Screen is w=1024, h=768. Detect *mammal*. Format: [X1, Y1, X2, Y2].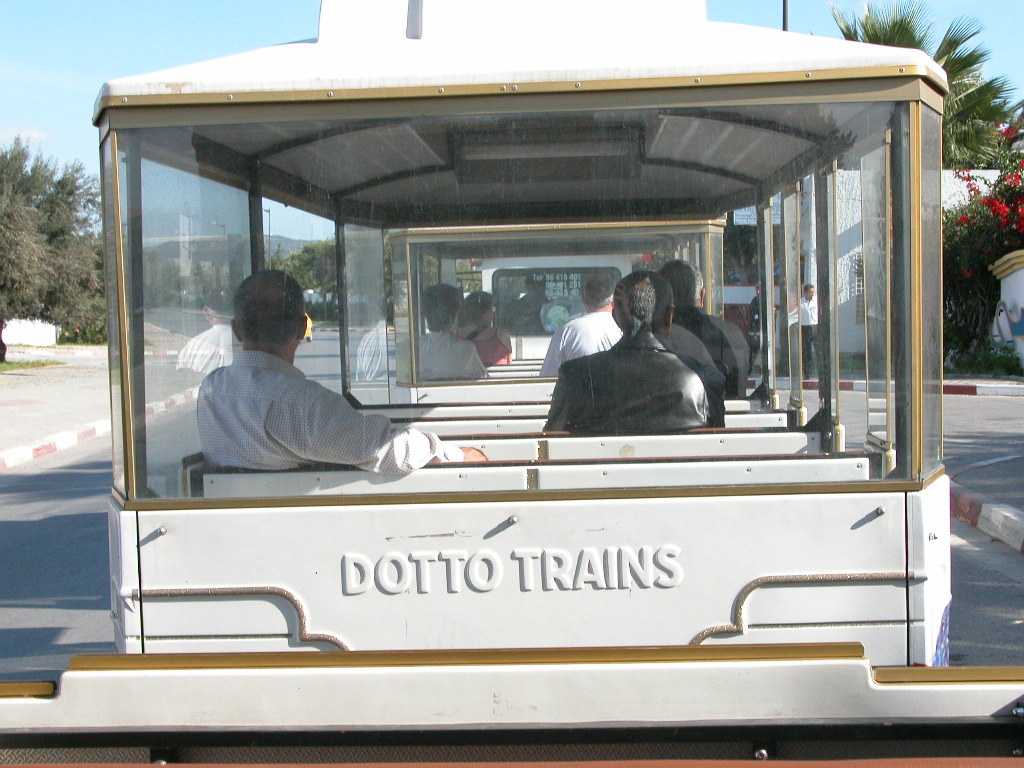
[555, 303, 718, 436].
